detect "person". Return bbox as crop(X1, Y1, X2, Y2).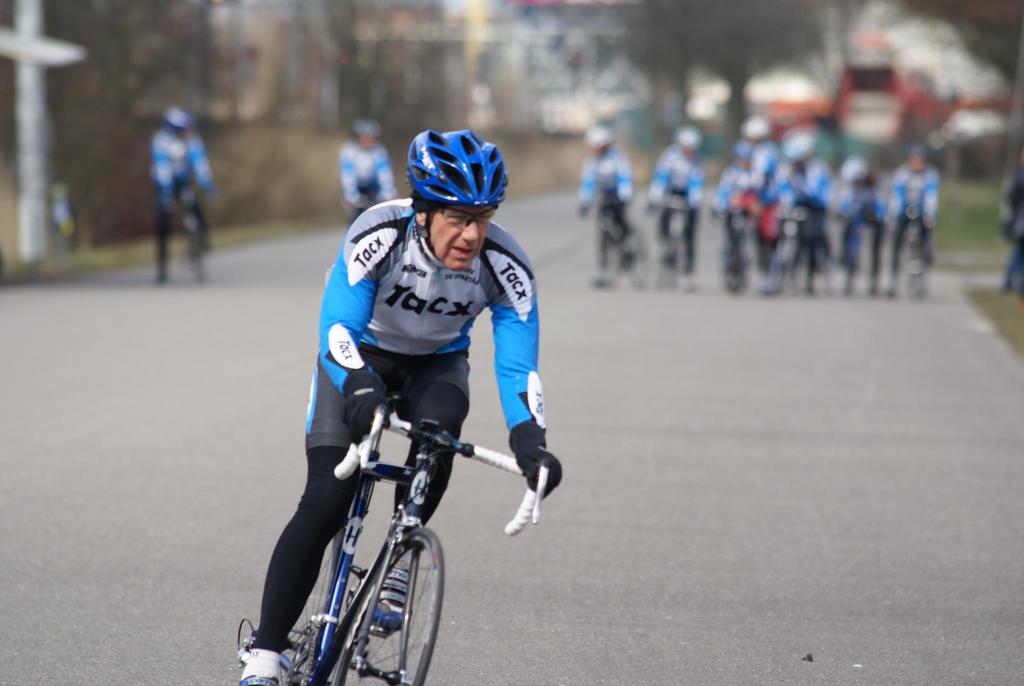
crop(570, 124, 640, 284).
